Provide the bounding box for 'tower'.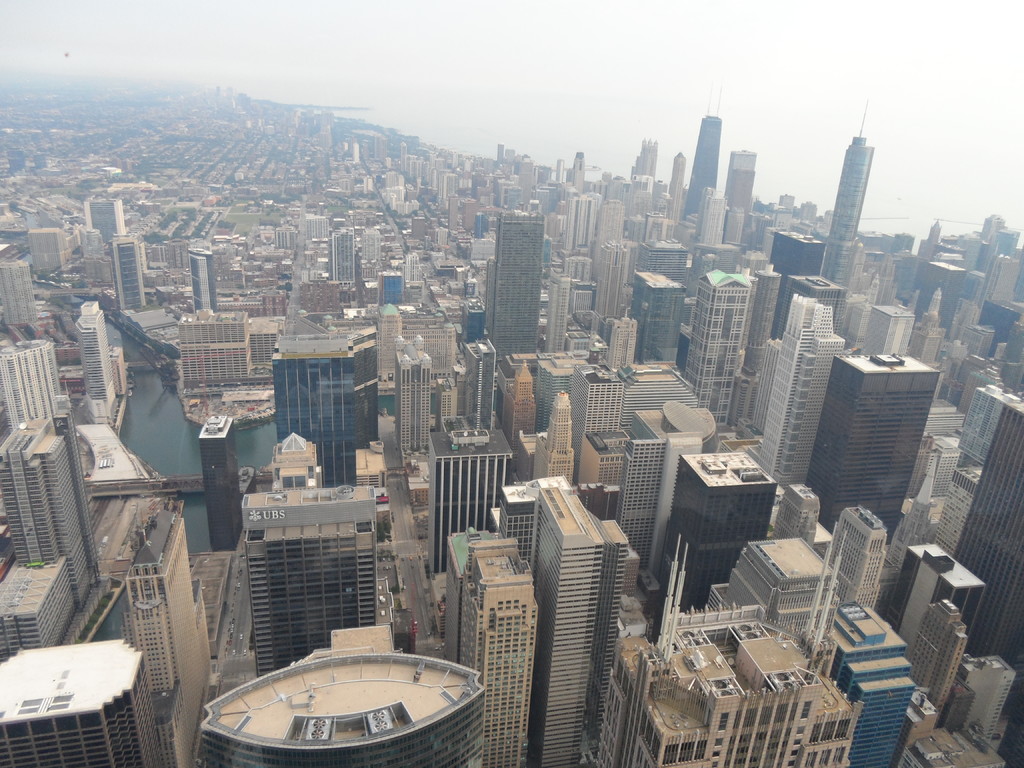
BBox(109, 507, 233, 762).
